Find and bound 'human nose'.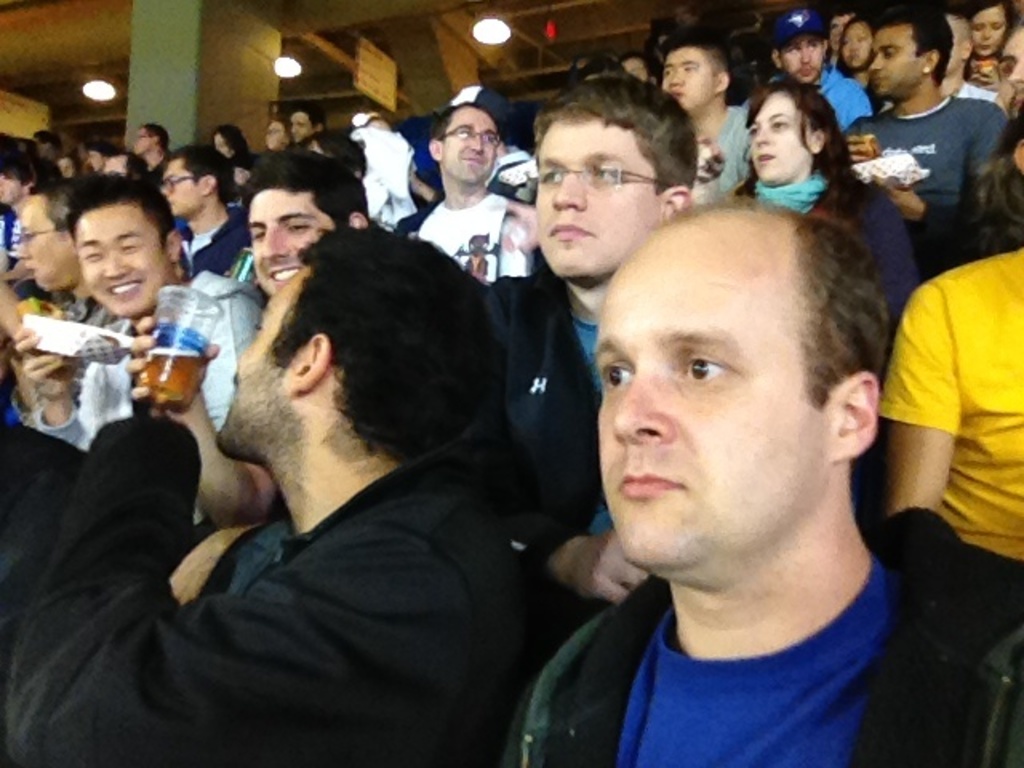
Bound: l=18, t=245, r=34, b=256.
